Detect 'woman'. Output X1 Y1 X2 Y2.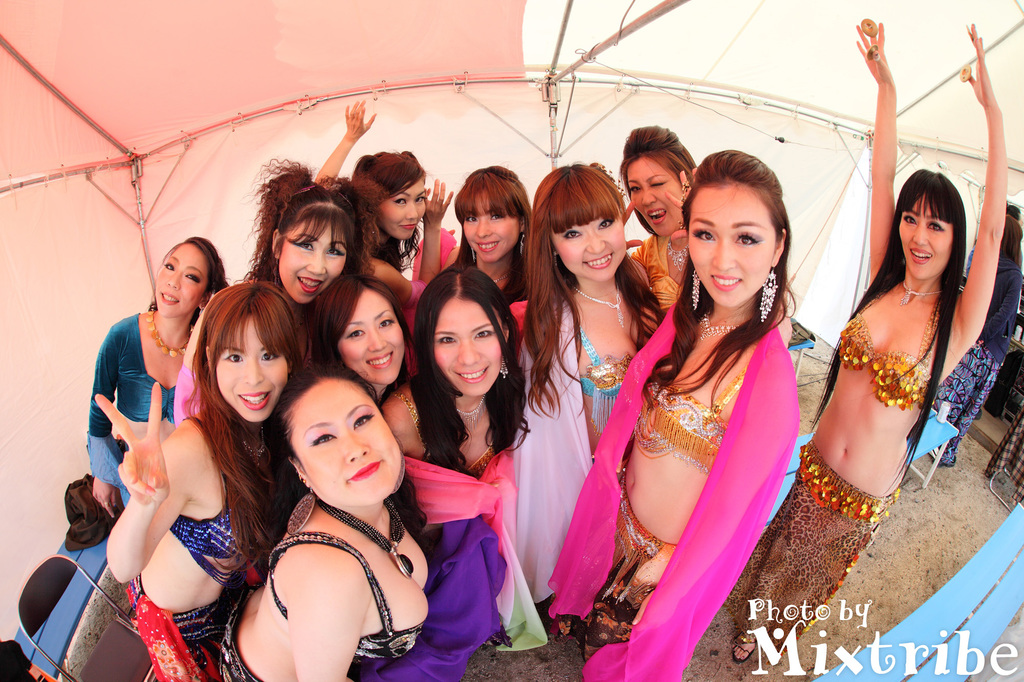
927 253 1023 477.
